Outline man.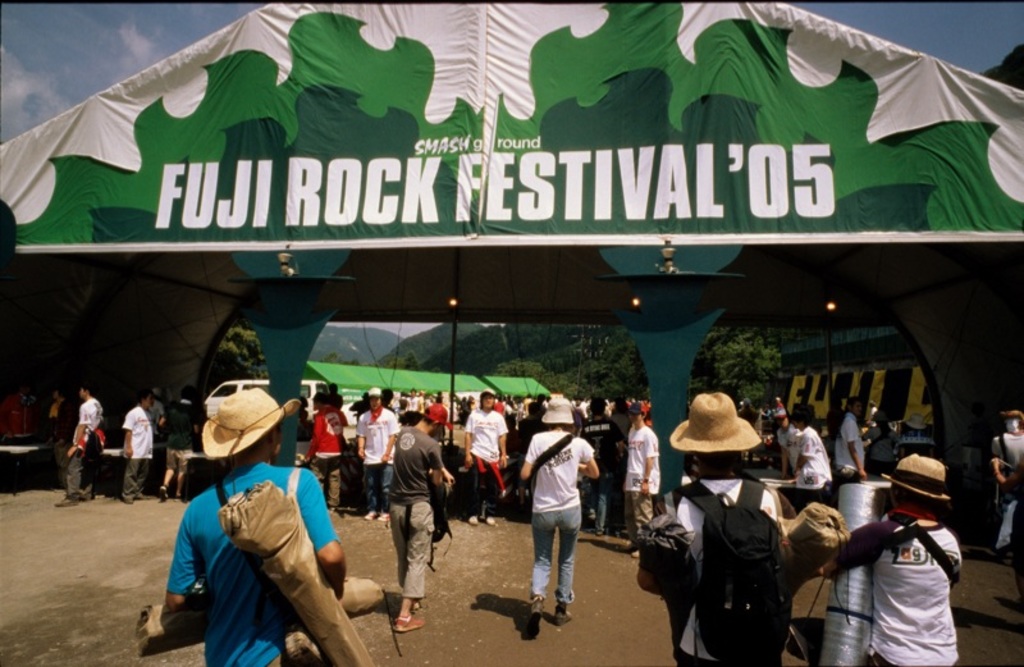
Outline: <box>613,402,658,557</box>.
